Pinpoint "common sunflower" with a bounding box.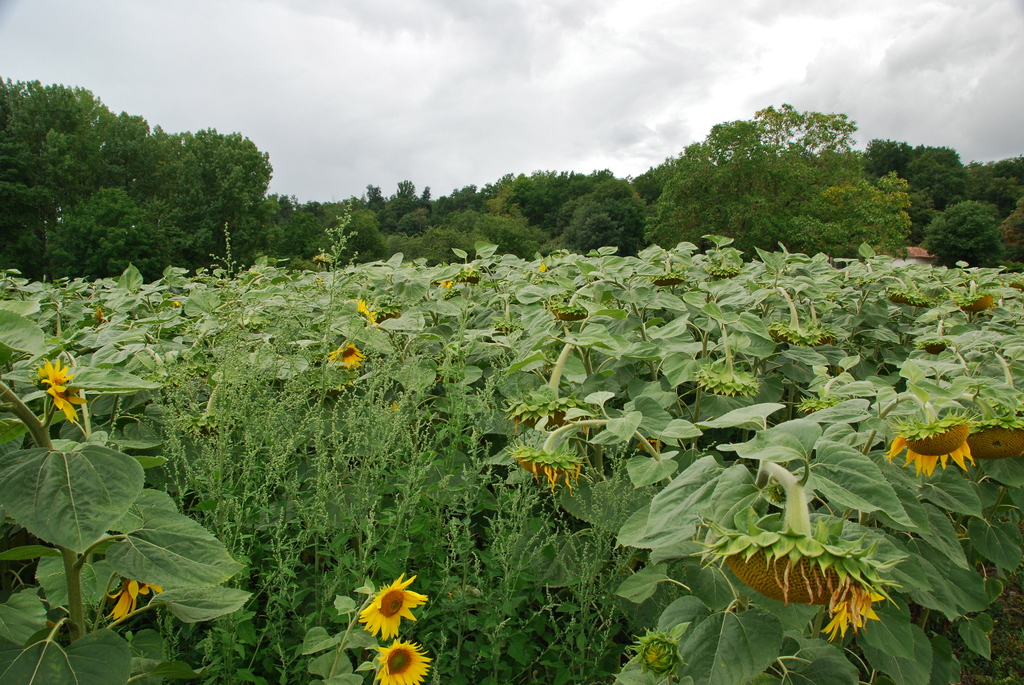
{"left": 509, "top": 442, "right": 591, "bottom": 491}.
